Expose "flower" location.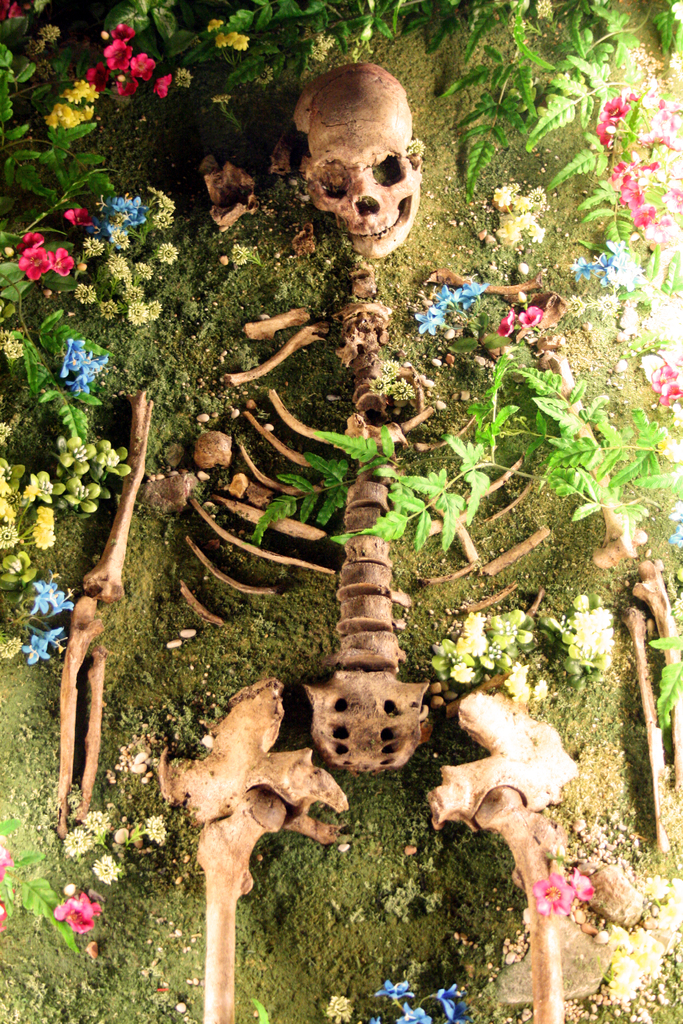
Exposed at region(420, 980, 472, 1023).
